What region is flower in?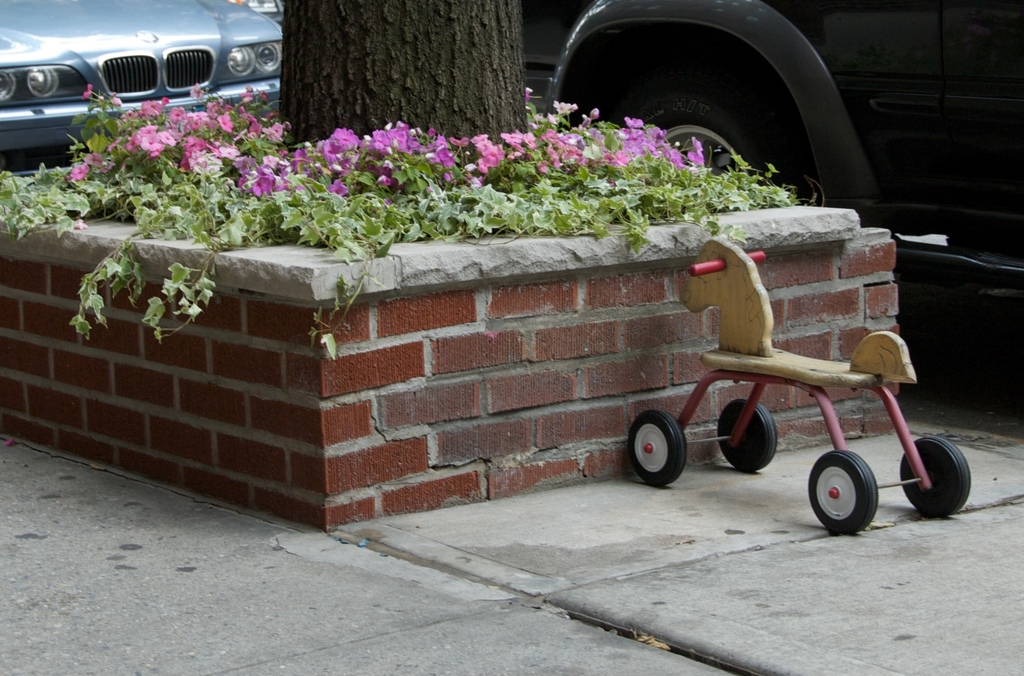
140:131:166:152.
